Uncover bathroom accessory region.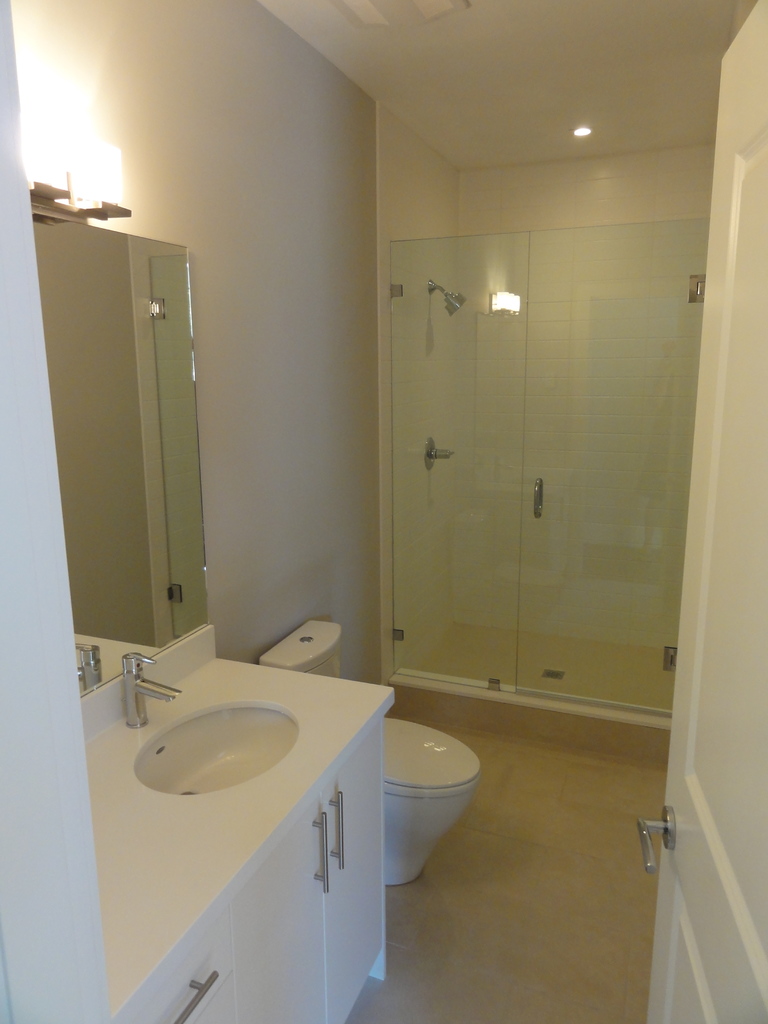
Uncovered: region(121, 650, 180, 729).
